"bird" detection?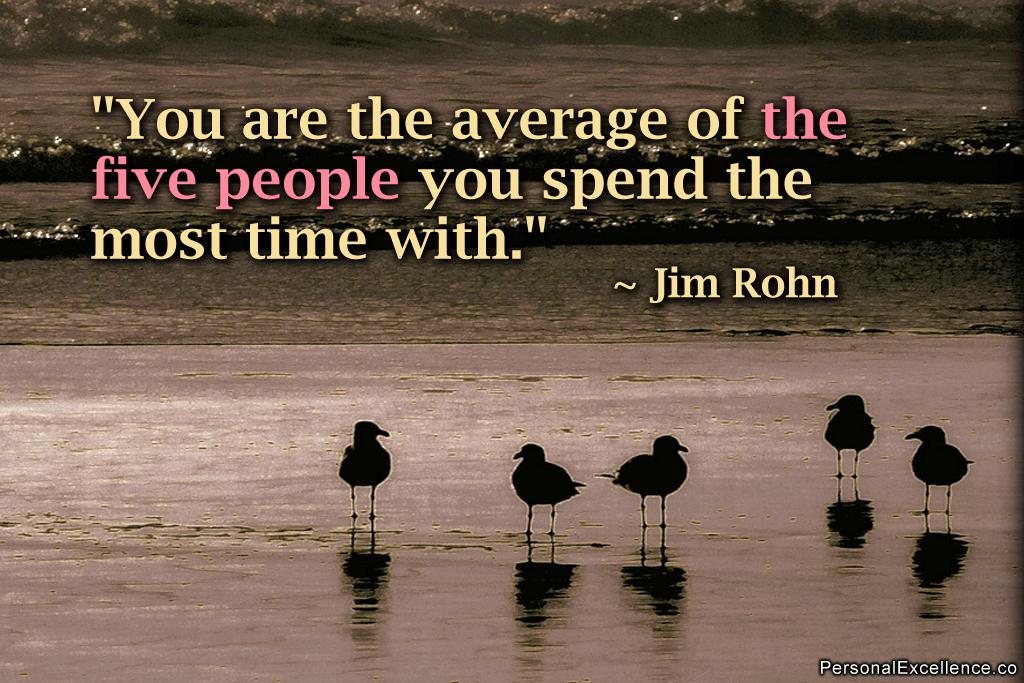
509:446:586:532
